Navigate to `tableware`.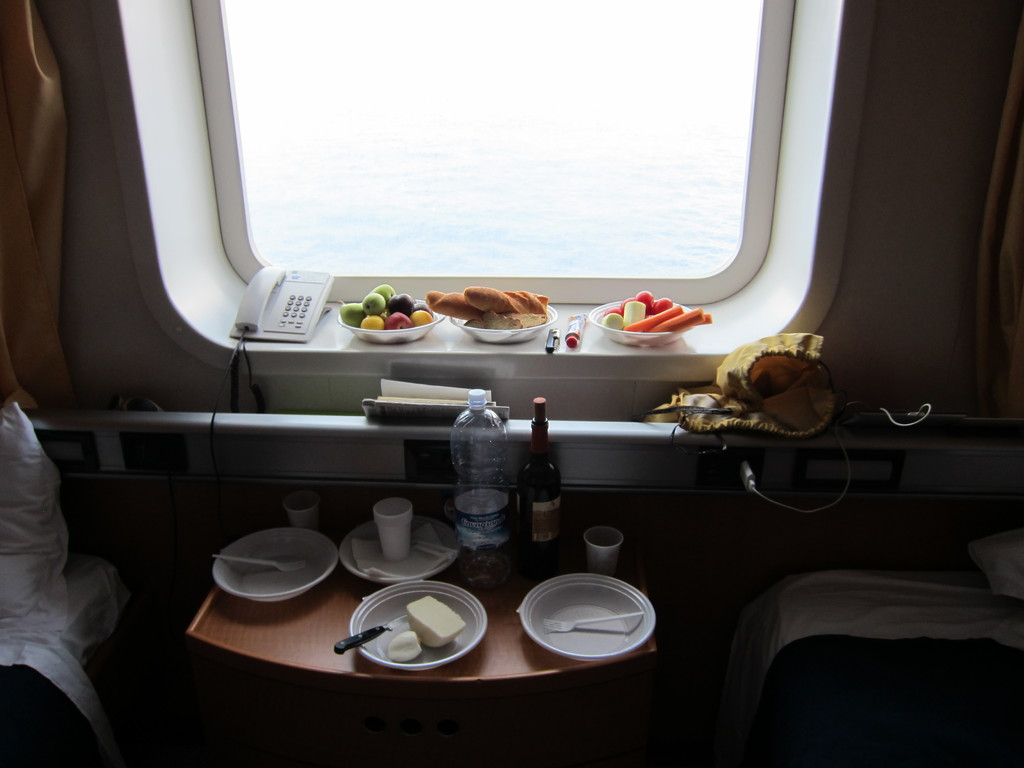
Navigation target: 335, 613, 408, 654.
